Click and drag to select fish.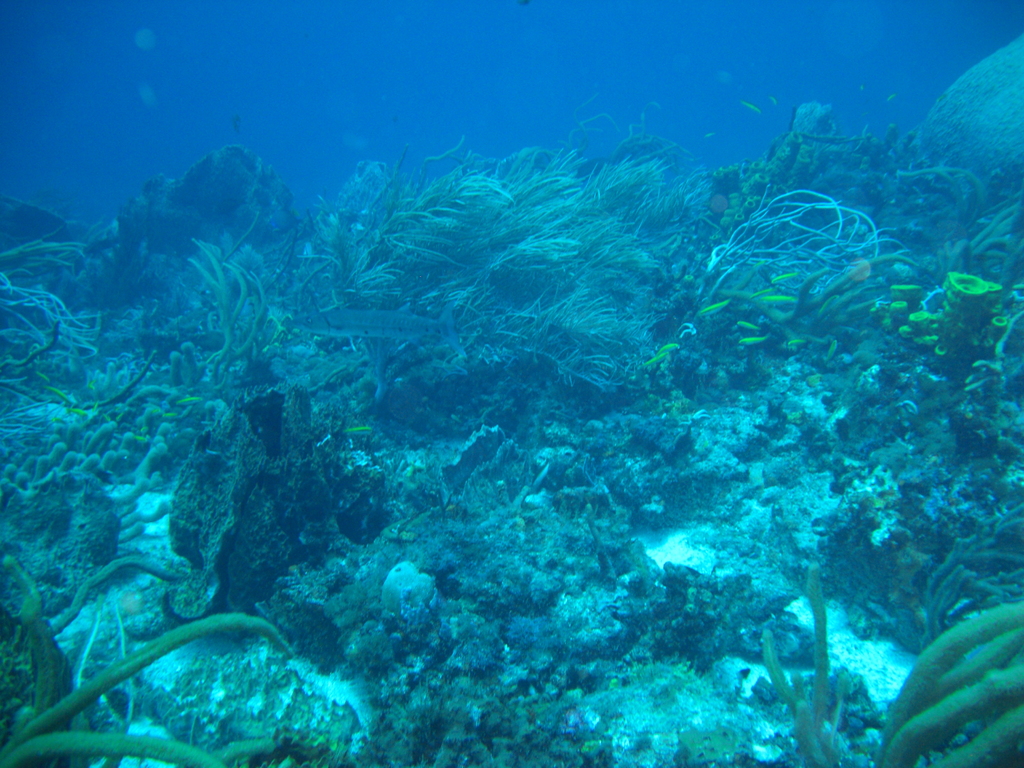
Selection: pyautogui.locateOnScreen(769, 95, 779, 108).
